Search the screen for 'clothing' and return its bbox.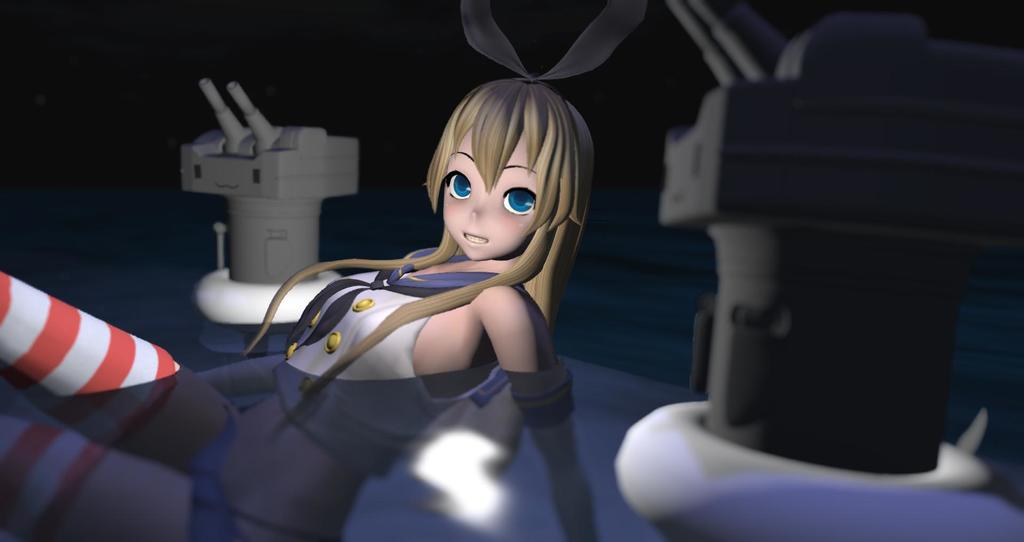
Found: pyautogui.locateOnScreen(266, 247, 596, 478).
